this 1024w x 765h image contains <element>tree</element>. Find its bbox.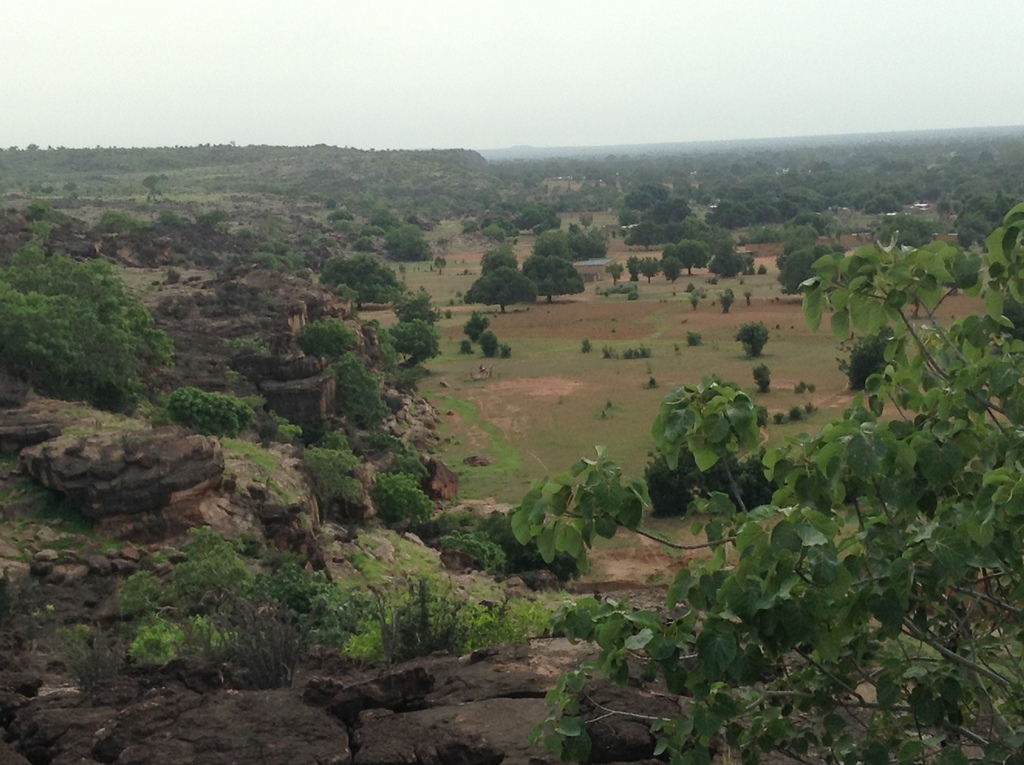
crop(0, 239, 175, 407).
